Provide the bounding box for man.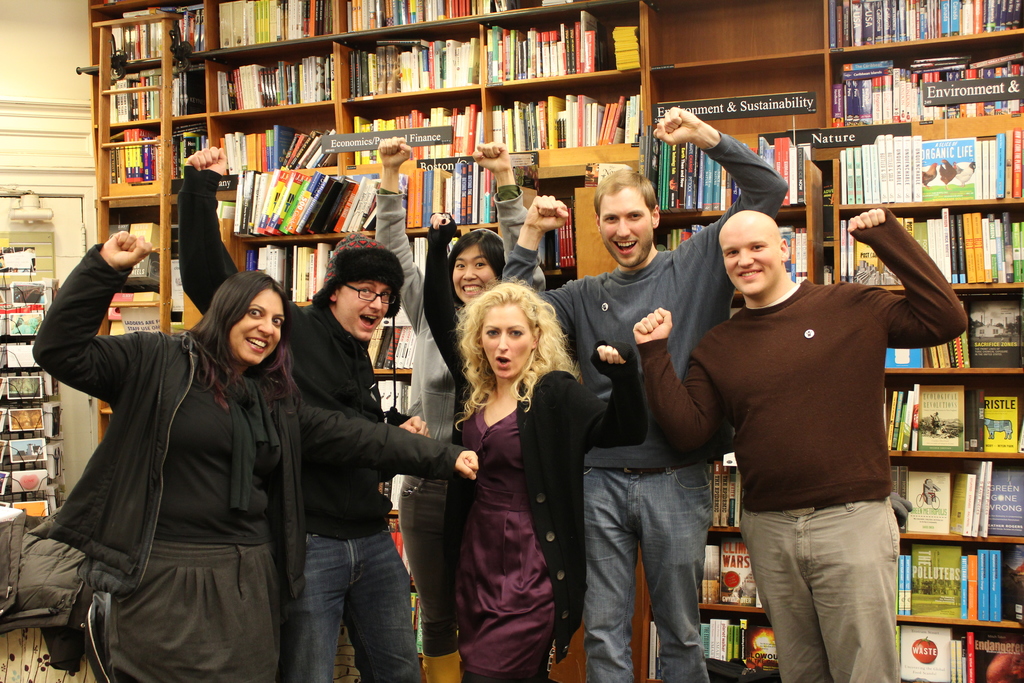
detection(662, 171, 959, 682).
